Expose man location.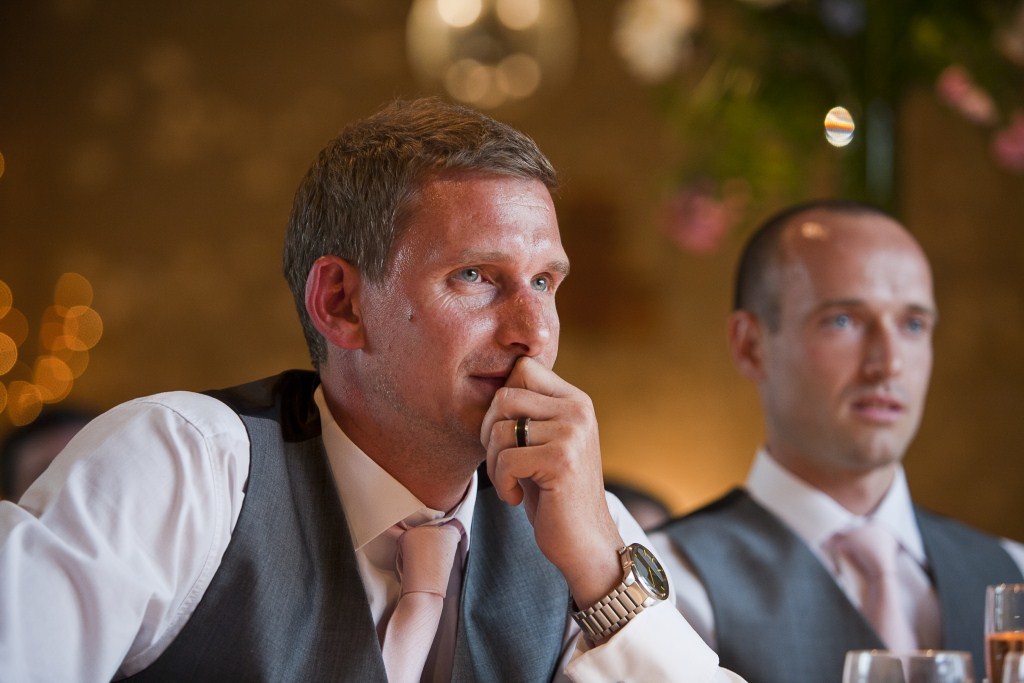
Exposed at detection(62, 115, 732, 671).
